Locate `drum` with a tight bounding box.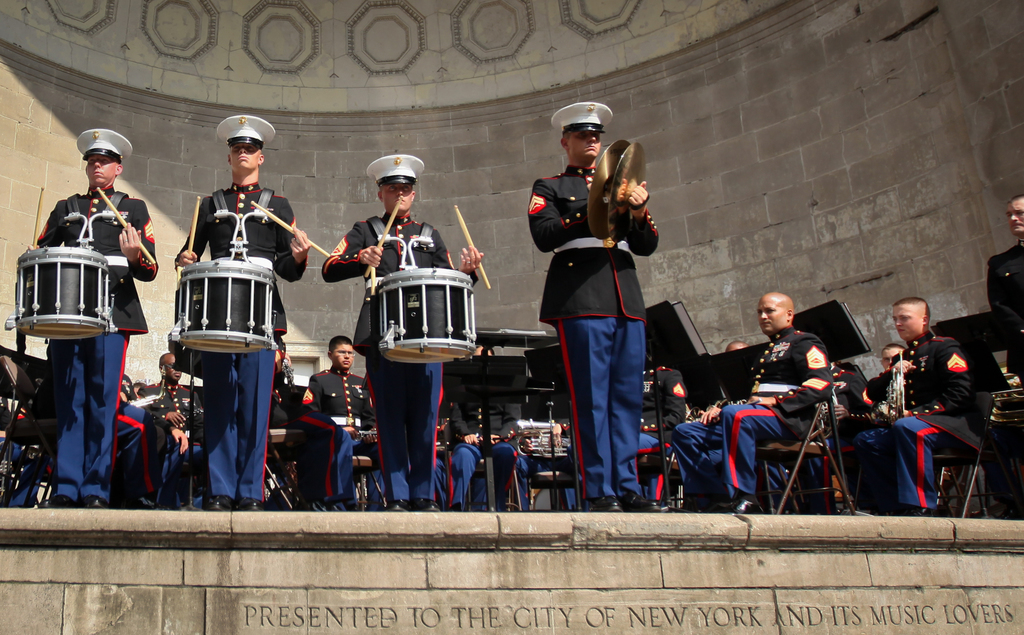
<bbox>6, 248, 111, 341</bbox>.
